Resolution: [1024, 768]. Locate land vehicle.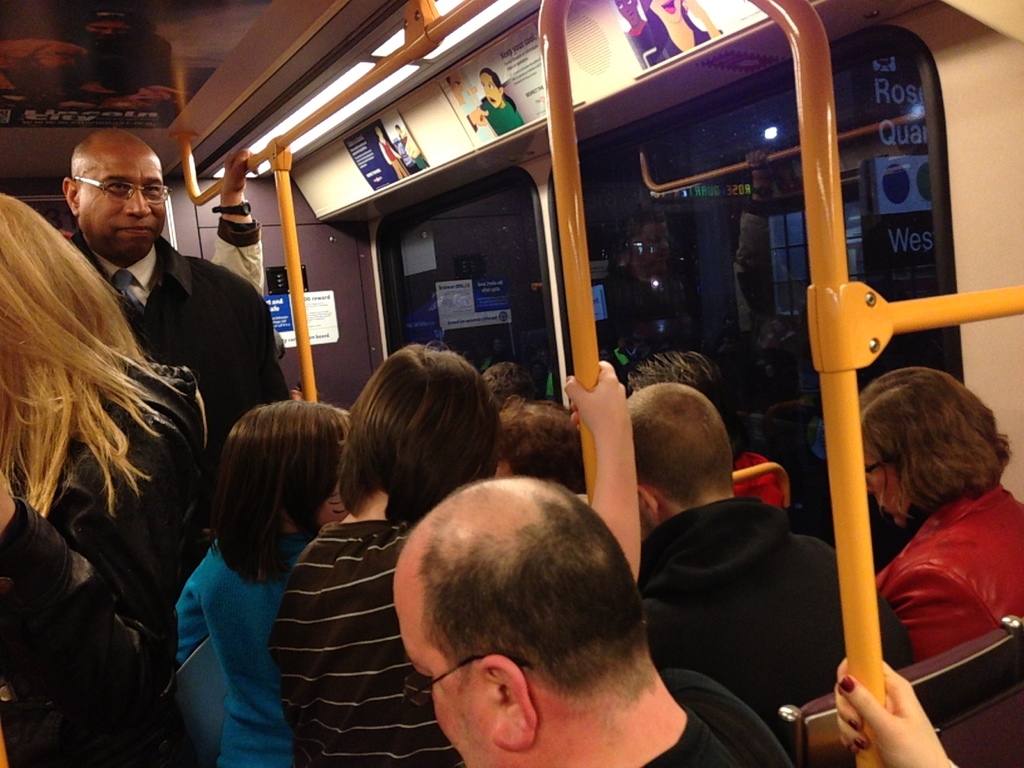
select_region(124, 49, 1023, 697).
